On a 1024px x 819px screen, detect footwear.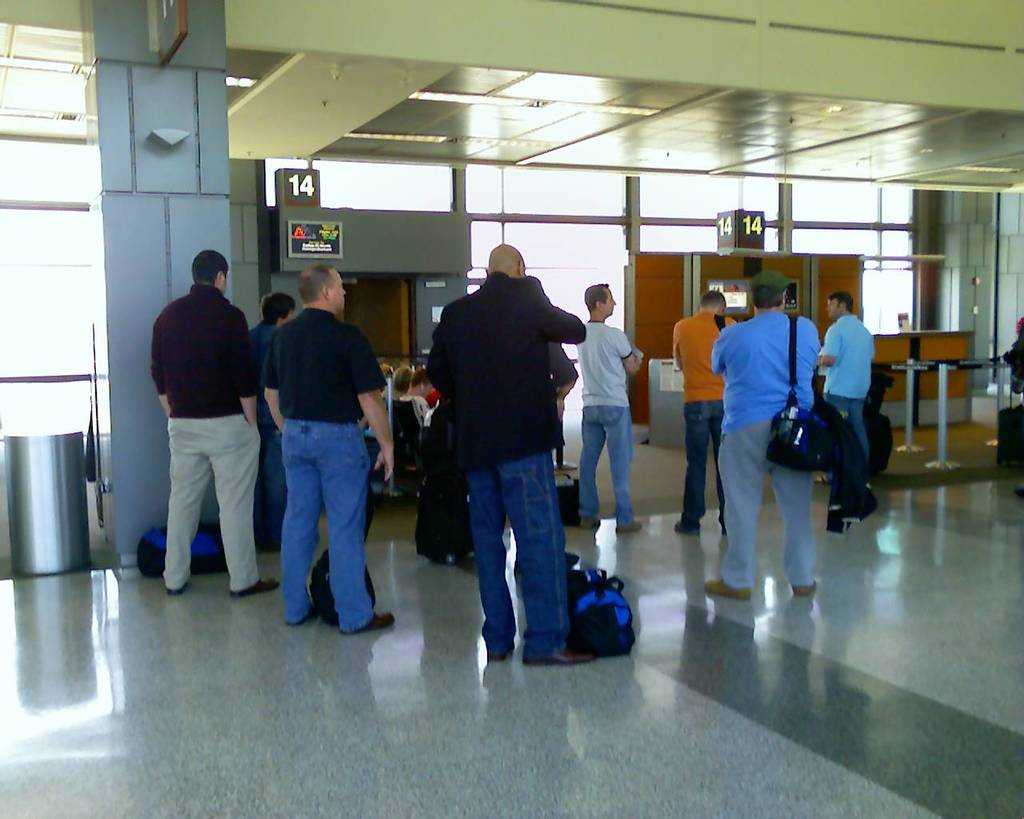
[left=578, top=512, right=604, bottom=529].
